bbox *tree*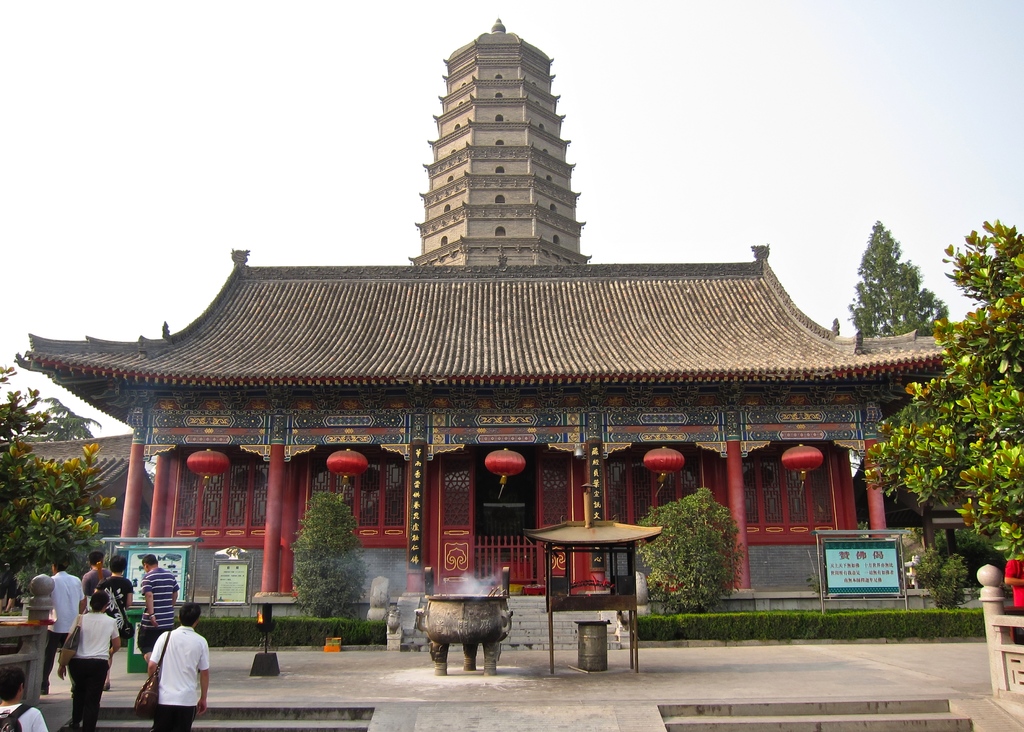
858 212 947 348
